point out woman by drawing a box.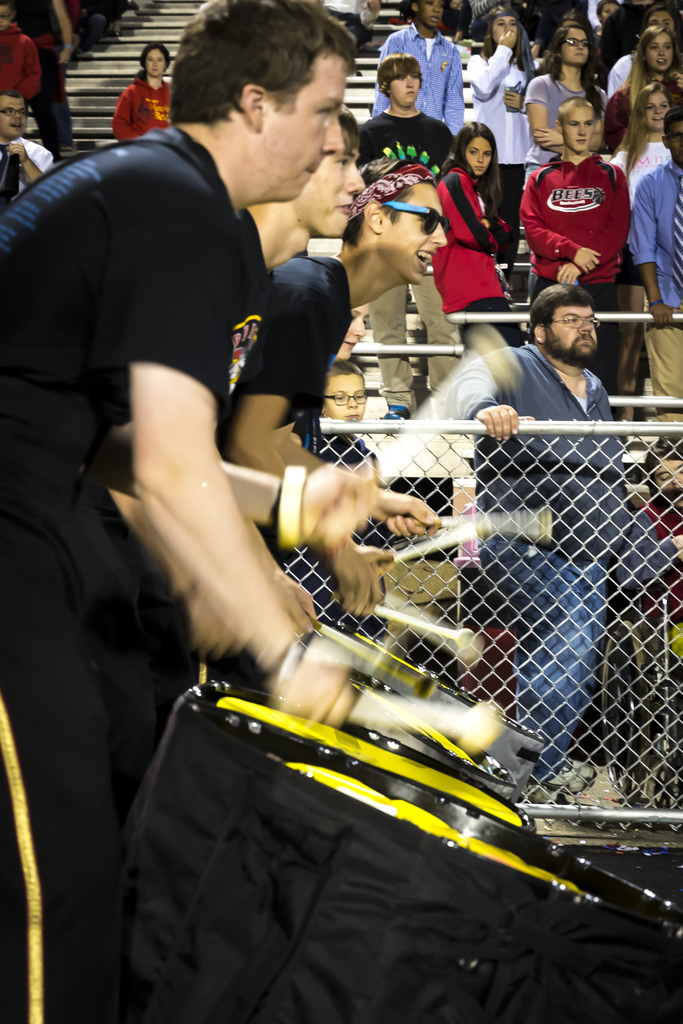
<region>604, 31, 682, 156</region>.
